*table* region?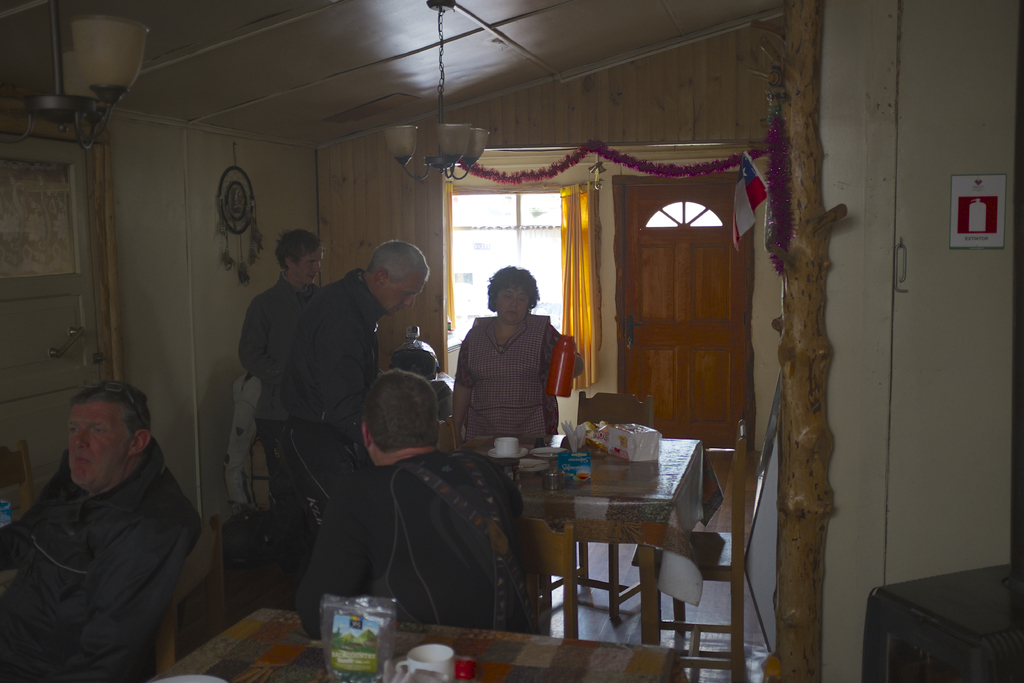
[428, 434, 749, 641]
